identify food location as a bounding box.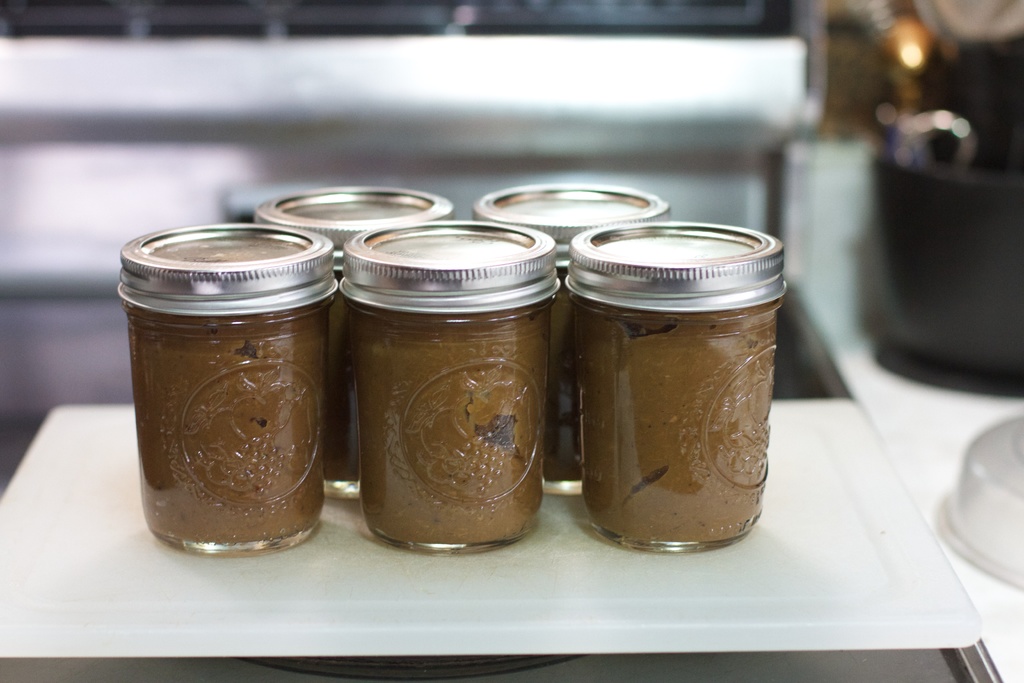
x1=355, y1=317, x2=549, y2=544.
